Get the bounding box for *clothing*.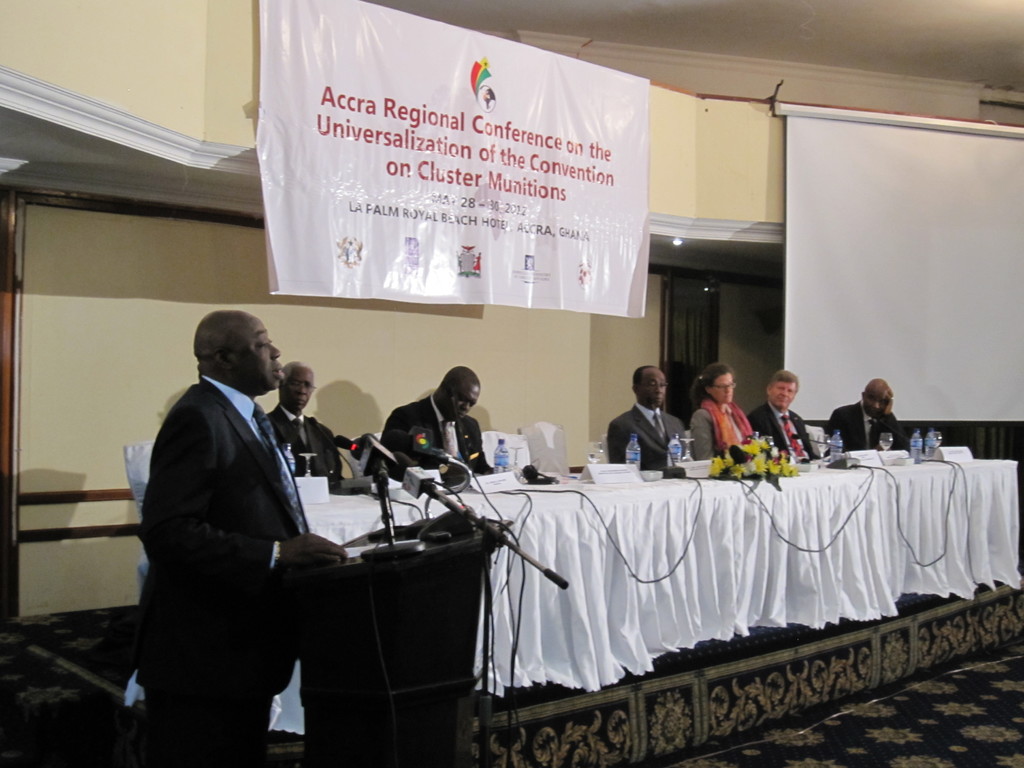
{"left": 105, "top": 310, "right": 353, "bottom": 736}.
